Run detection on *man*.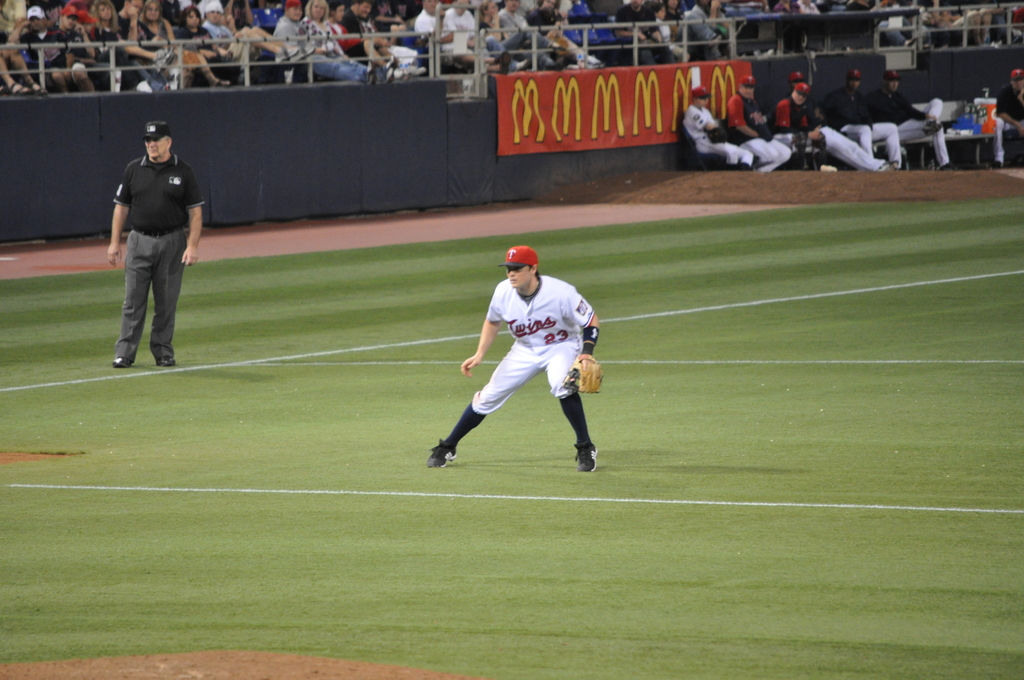
Result: bbox=[60, 7, 113, 89].
